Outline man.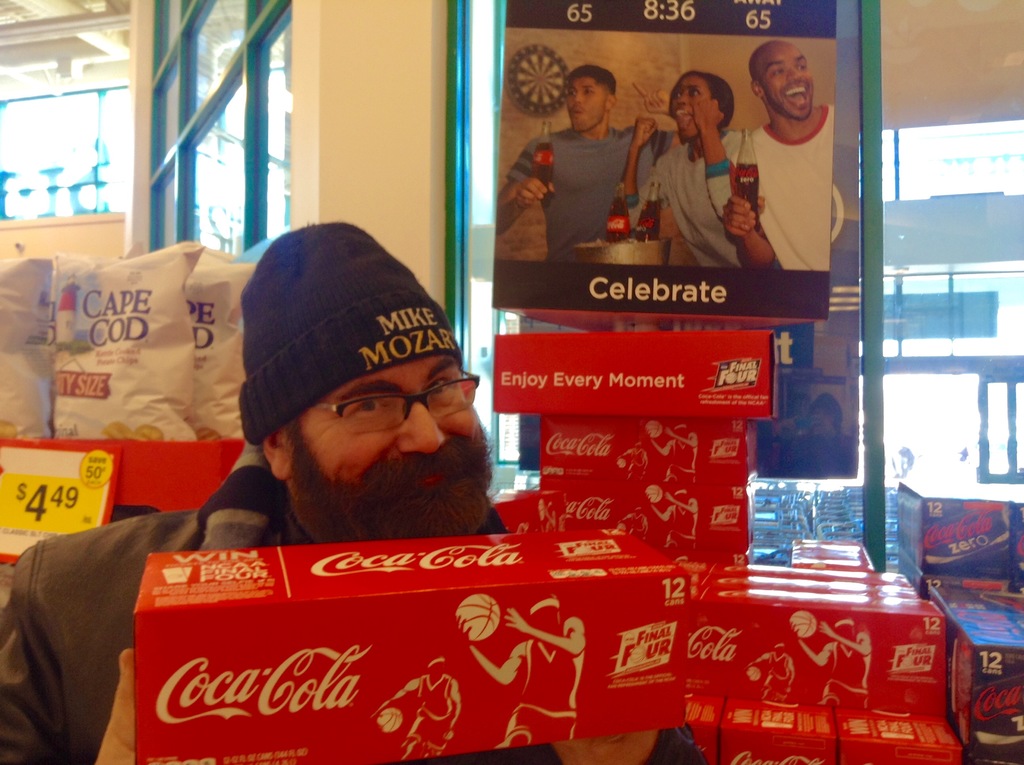
Outline: left=0, top=220, right=701, bottom=764.
